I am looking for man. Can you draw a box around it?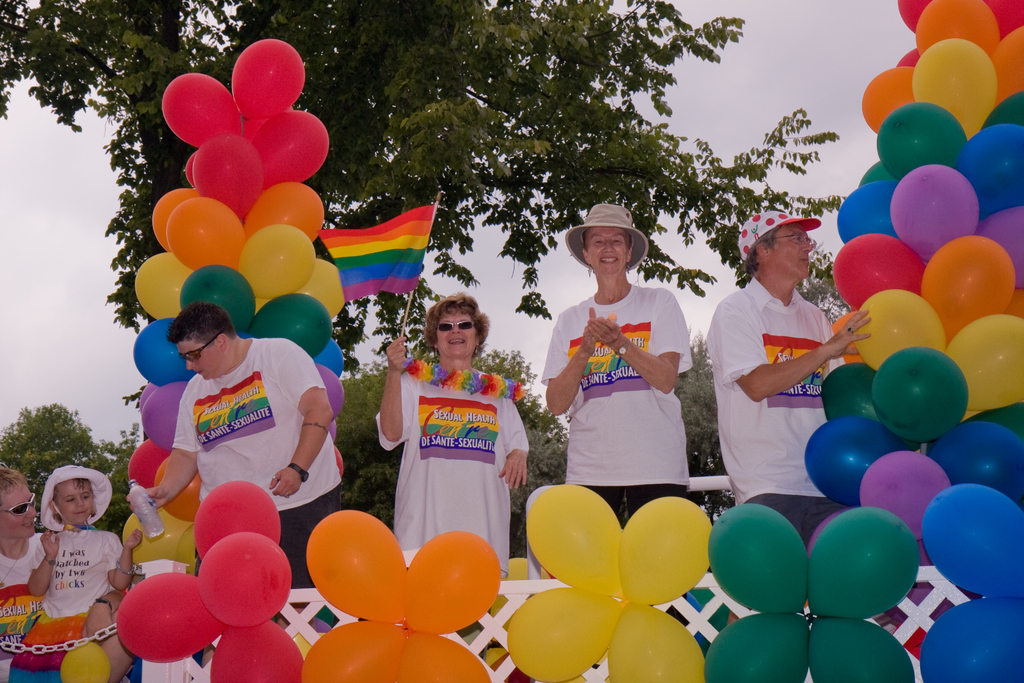
Sure, the bounding box is x1=122 y1=299 x2=346 y2=682.
